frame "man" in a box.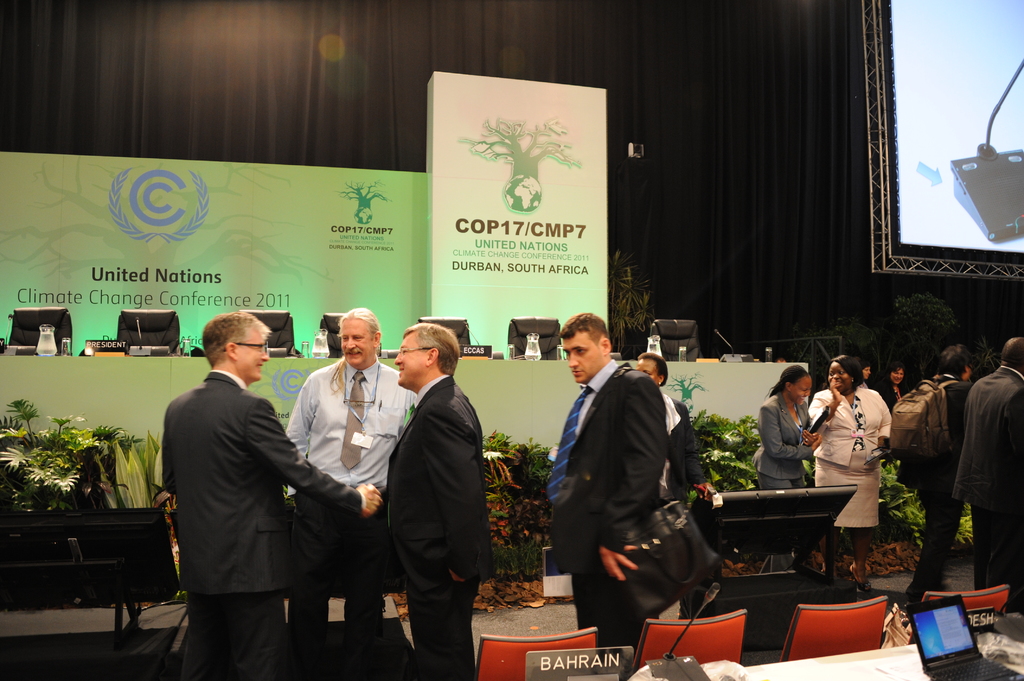
[left=284, top=310, right=415, bottom=680].
